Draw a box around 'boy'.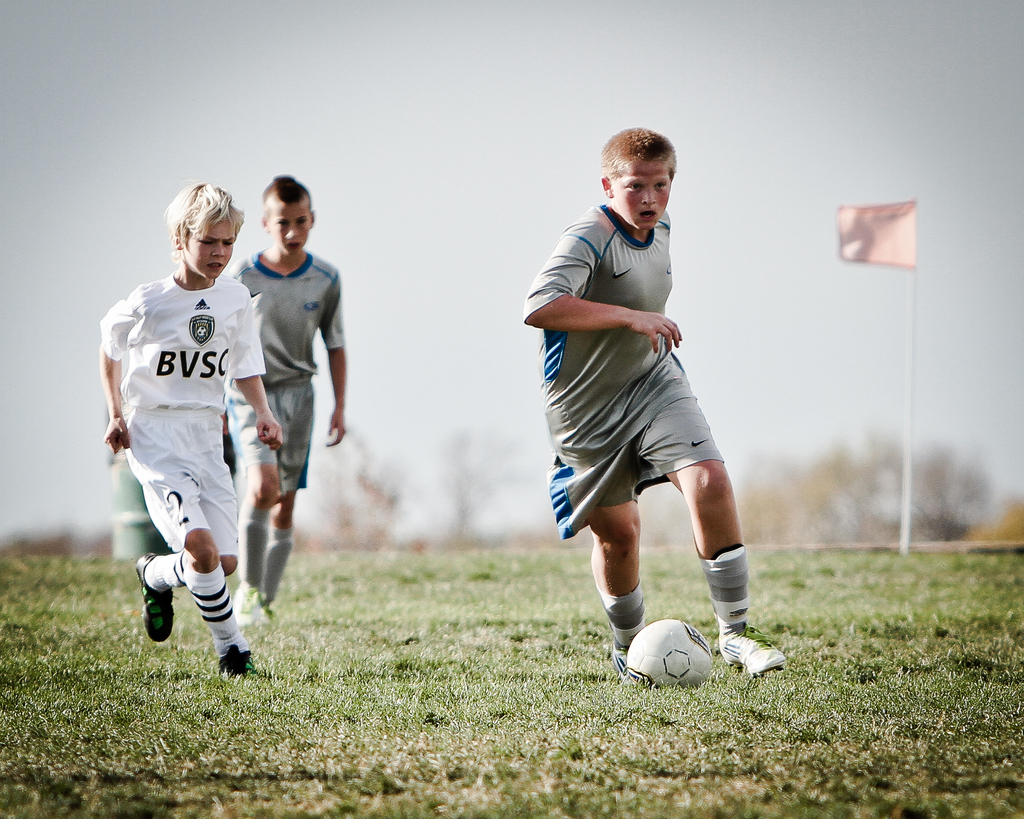
crop(523, 126, 787, 679).
